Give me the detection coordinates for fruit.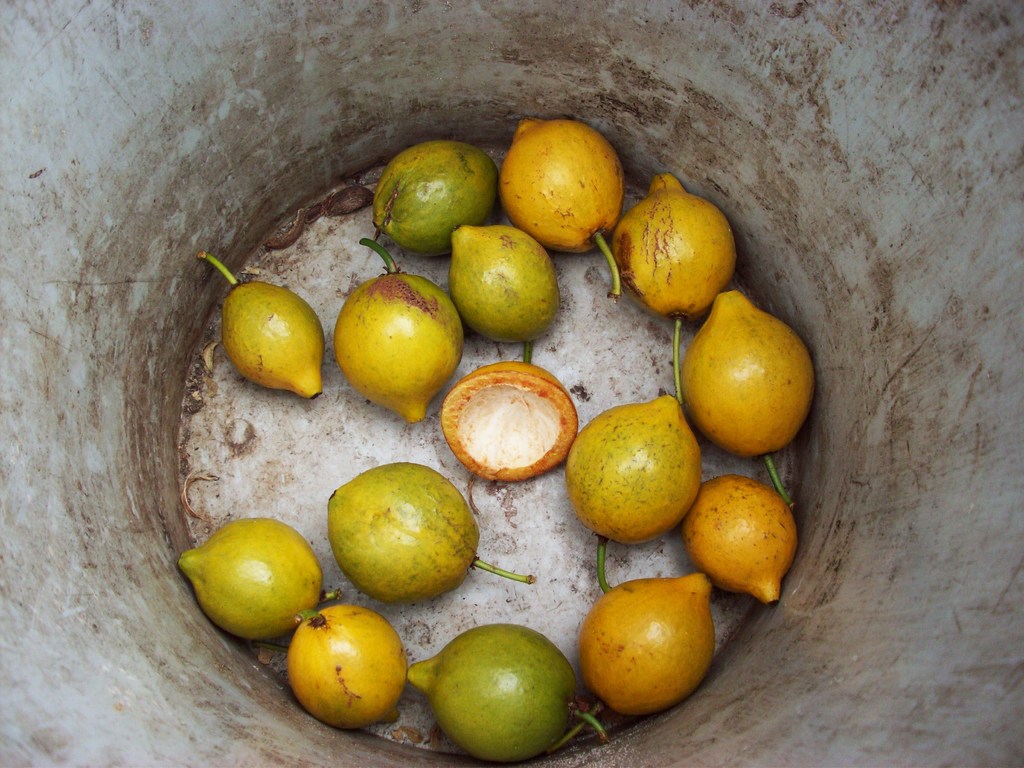
rect(328, 459, 534, 607).
